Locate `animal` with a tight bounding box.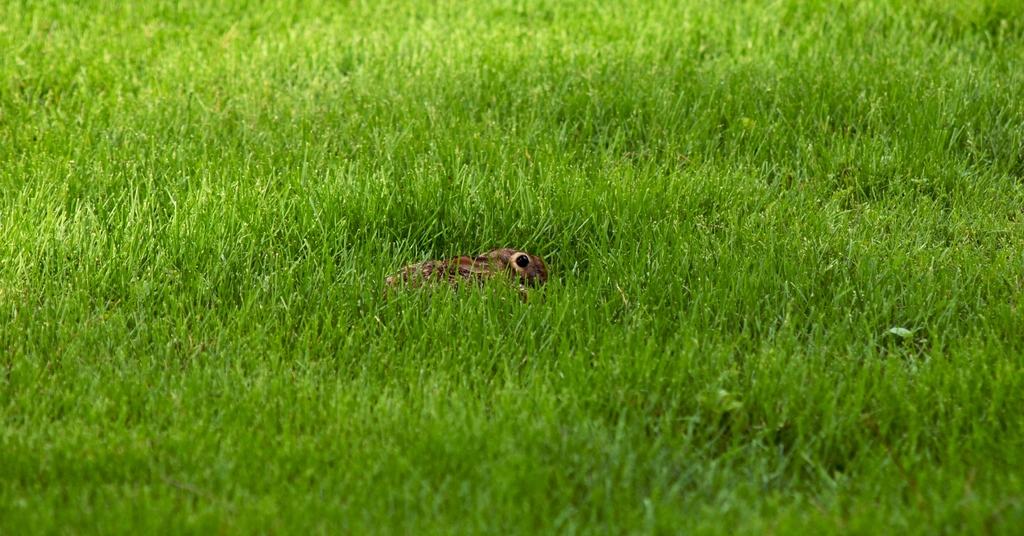
bbox=[378, 242, 548, 310].
